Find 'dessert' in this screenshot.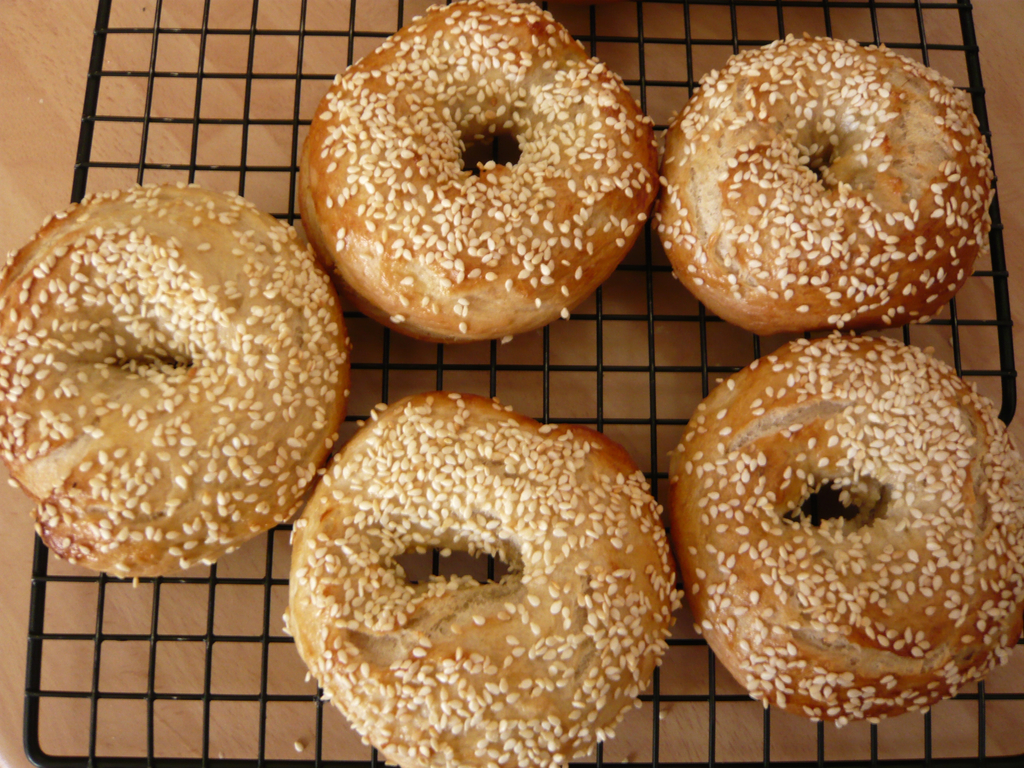
The bounding box for 'dessert' is (280, 400, 685, 762).
